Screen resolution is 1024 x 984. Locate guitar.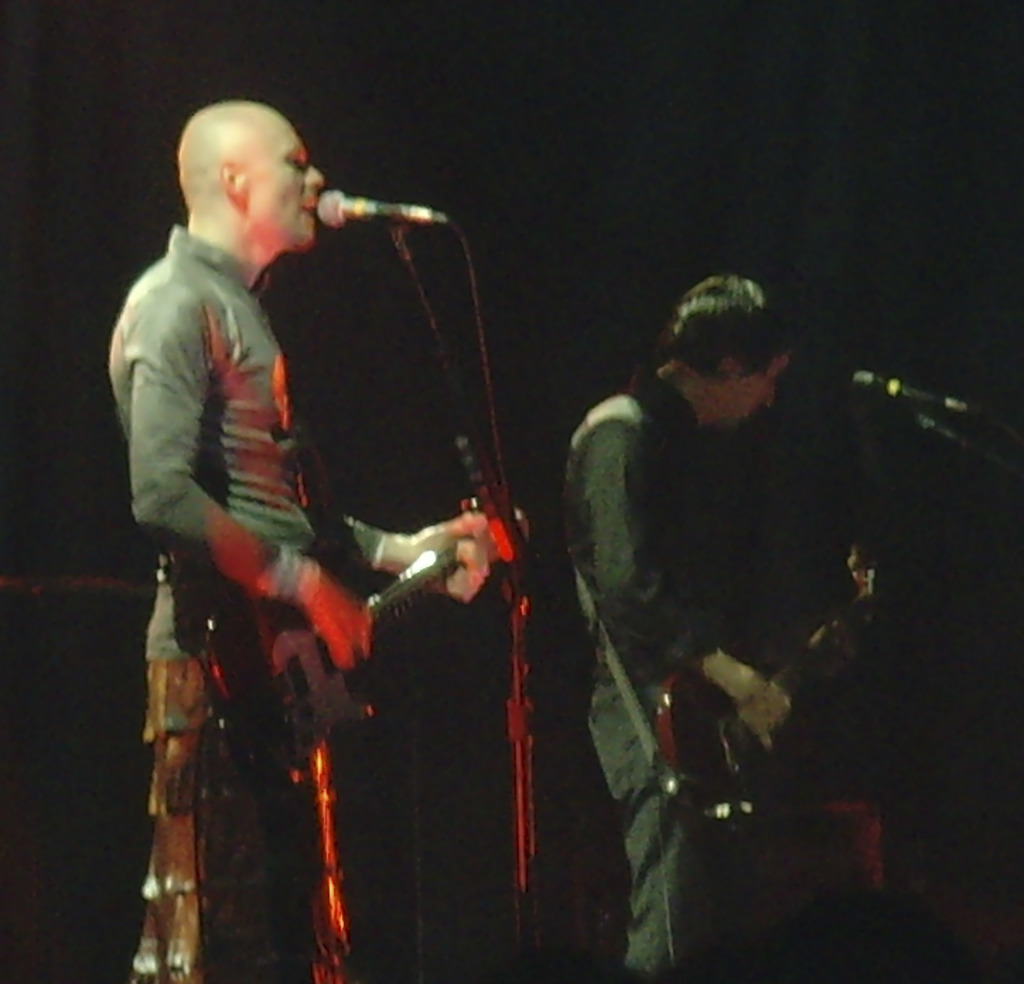
[left=658, top=576, right=879, bottom=823].
